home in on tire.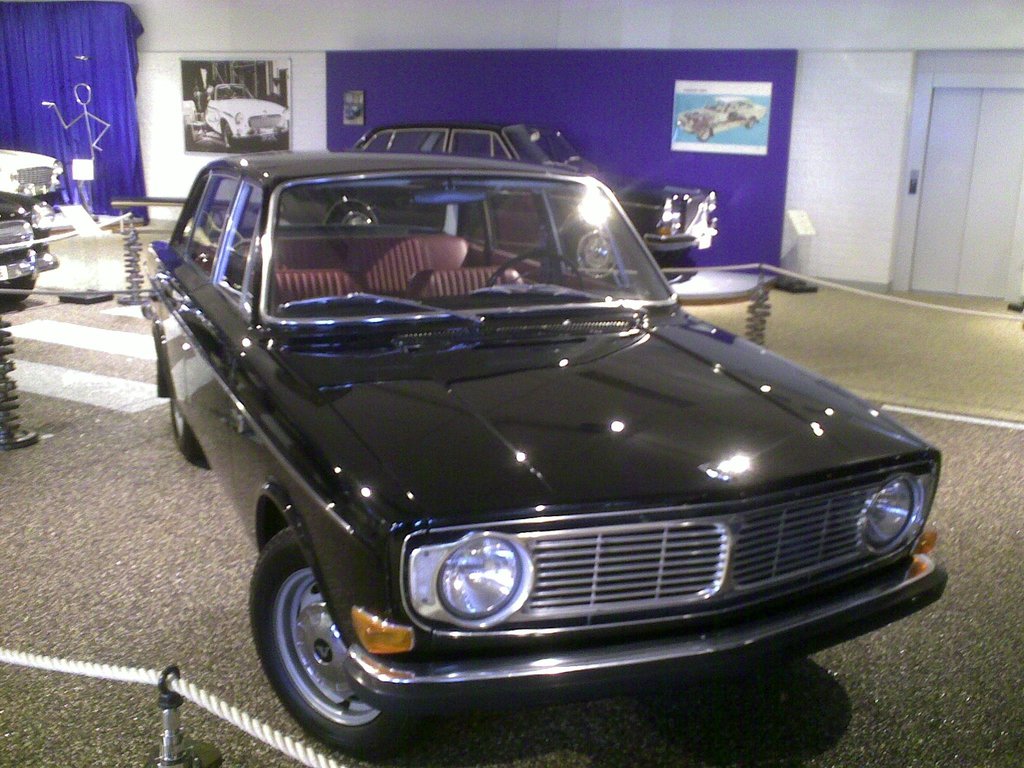
Homed in at box(171, 379, 202, 458).
